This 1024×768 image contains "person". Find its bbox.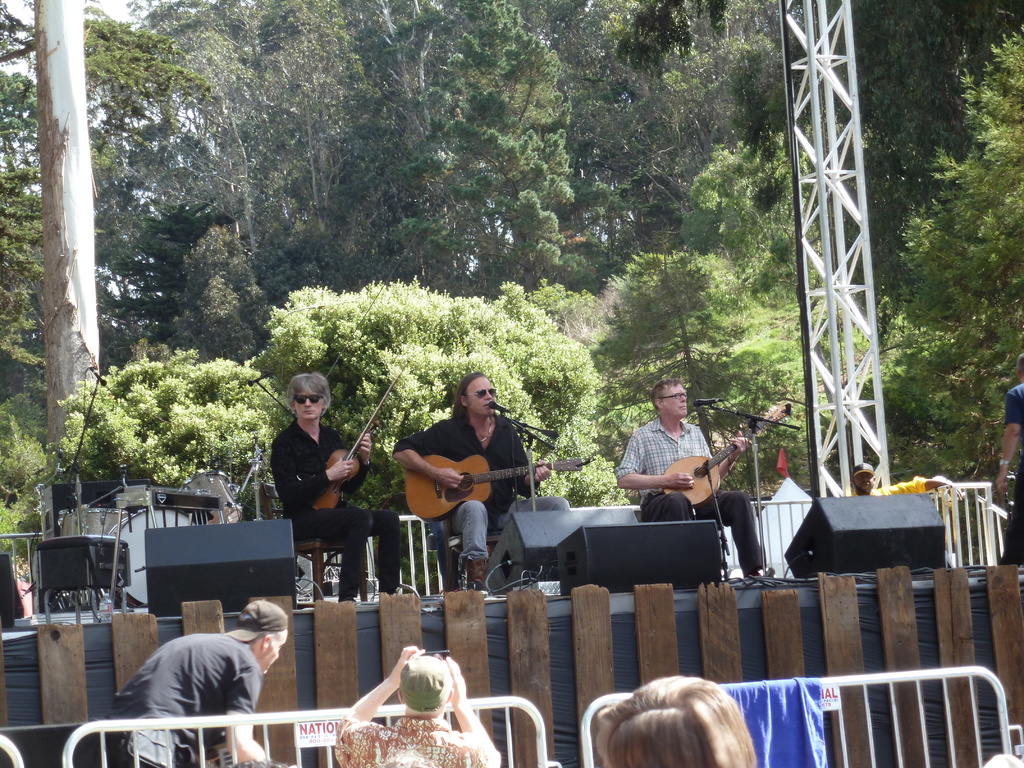
100:595:294:767.
